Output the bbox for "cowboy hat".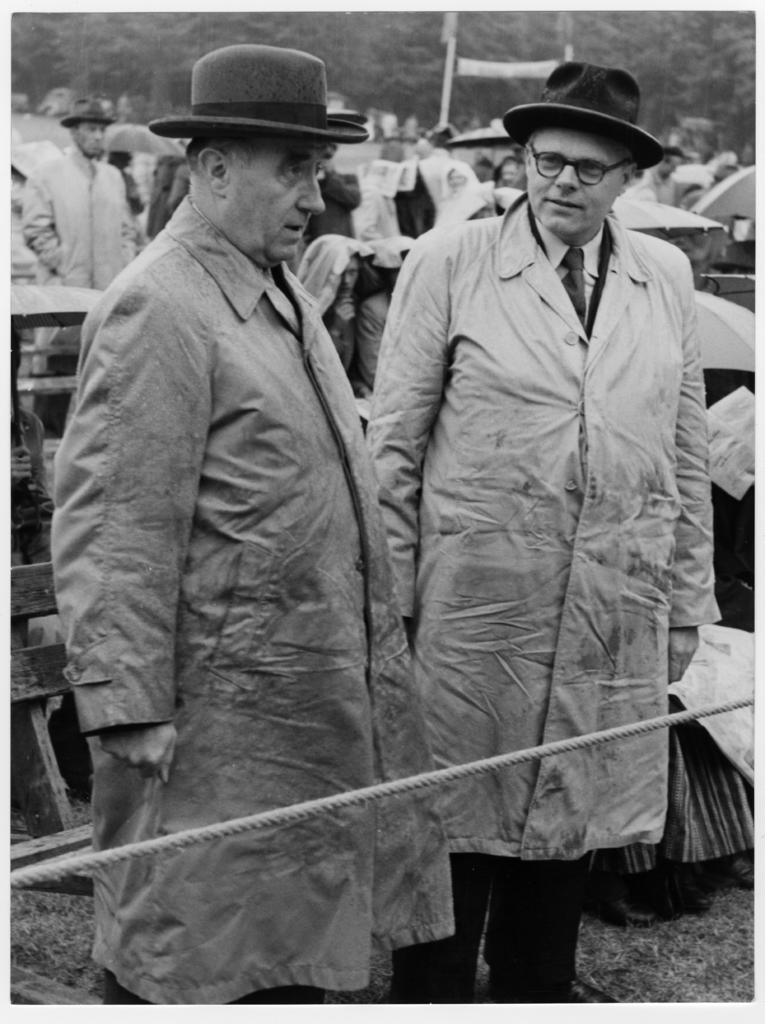
region(498, 44, 666, 194).
